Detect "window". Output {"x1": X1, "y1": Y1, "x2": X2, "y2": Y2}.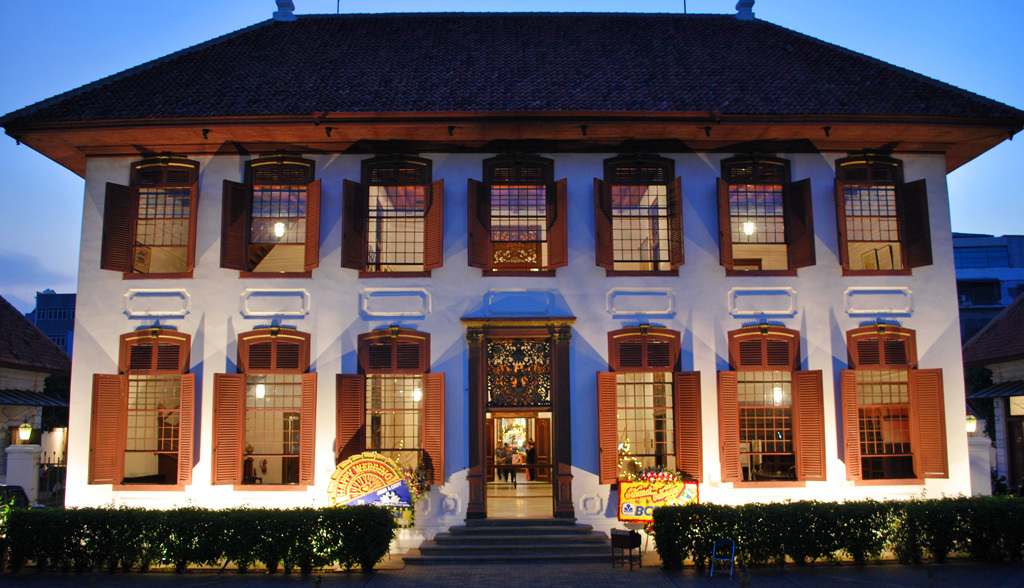
{"x1": 337, "y1": 325, "x2": 445, "y2": 485}.
